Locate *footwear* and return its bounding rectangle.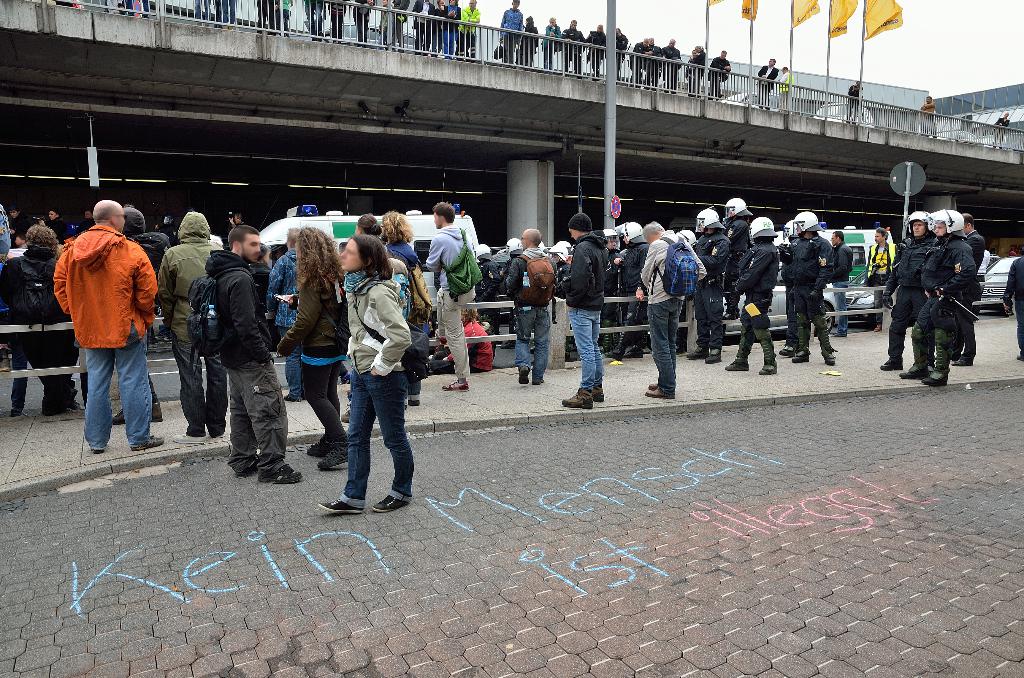
[724,360,749,370].
